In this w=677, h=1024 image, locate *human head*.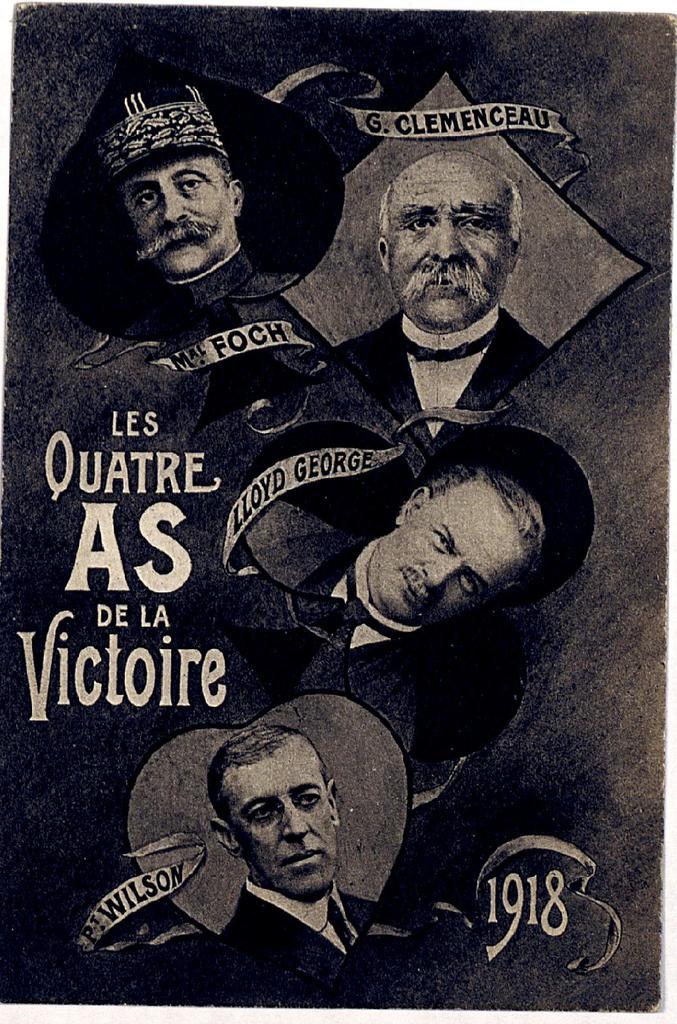
Bounding box: pyautogui.locateOnScreen(84, 83, 240, 285).
